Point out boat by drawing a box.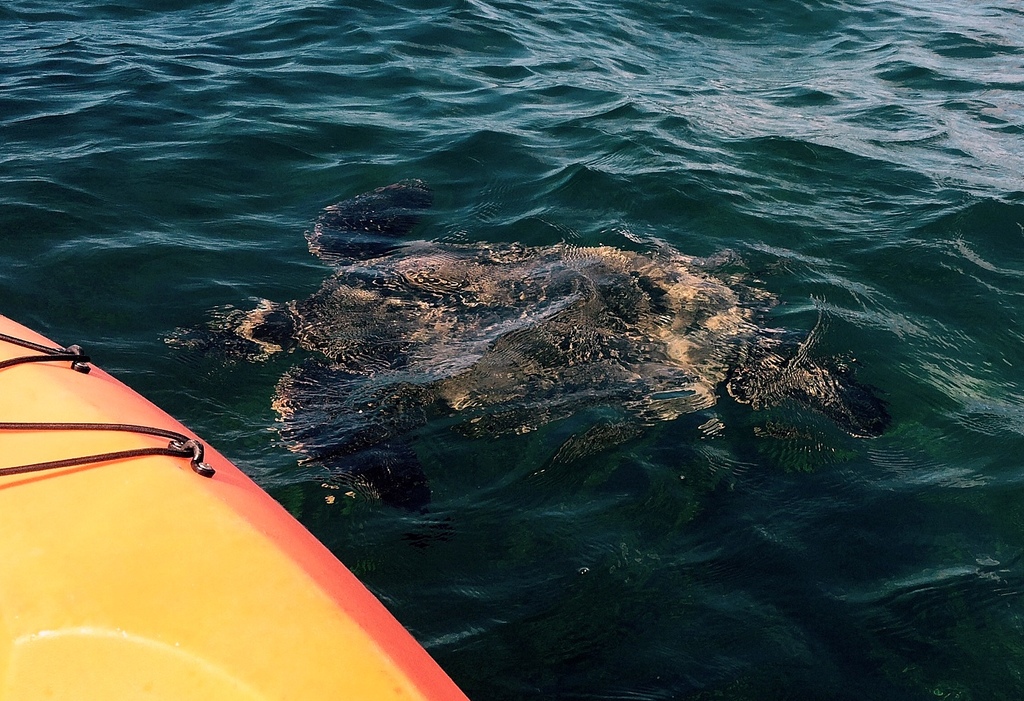
0:311:469:700.
